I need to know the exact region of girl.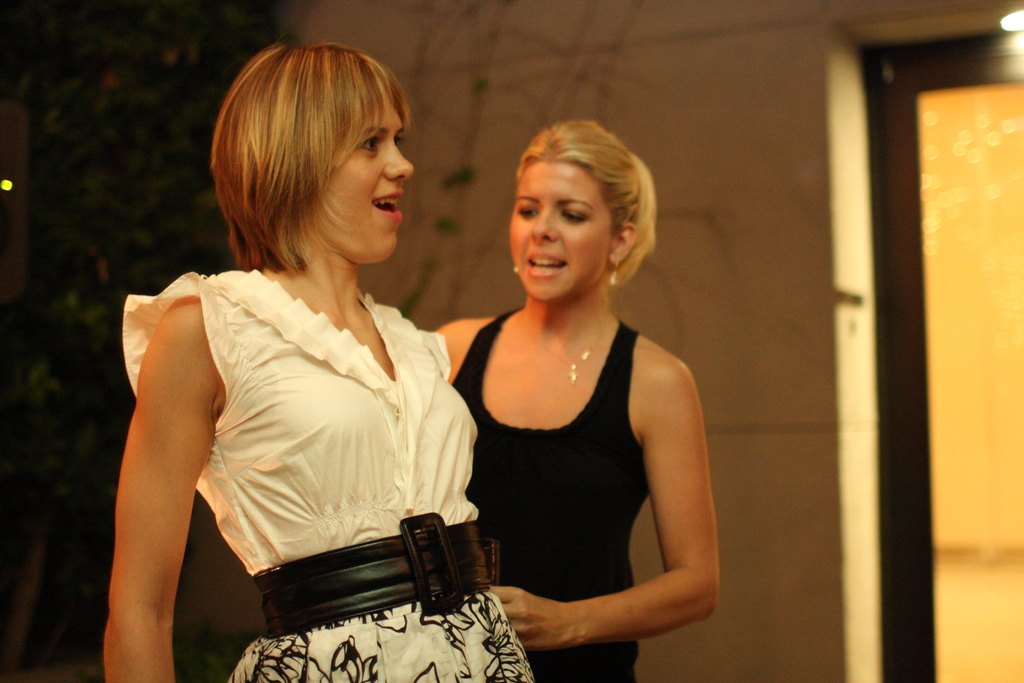
Region: {"left": 106, "top": 49, "right": 538, "bottom": 682}.
